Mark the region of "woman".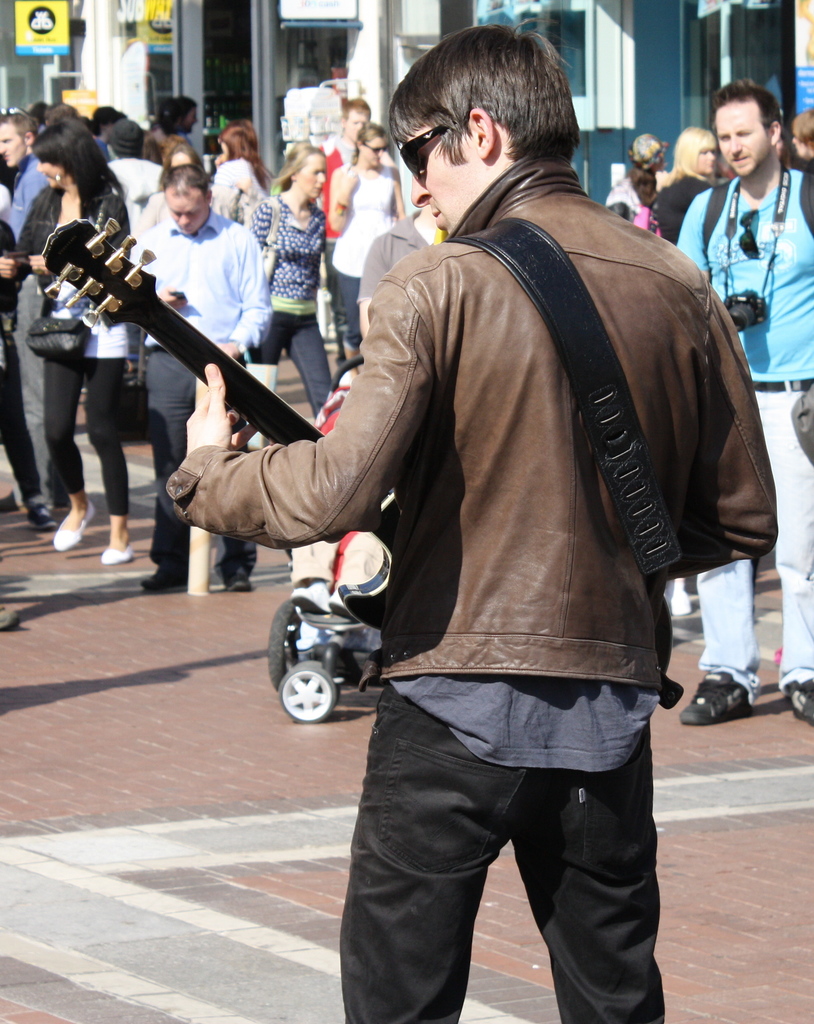
Region: 321:127:403:354.
